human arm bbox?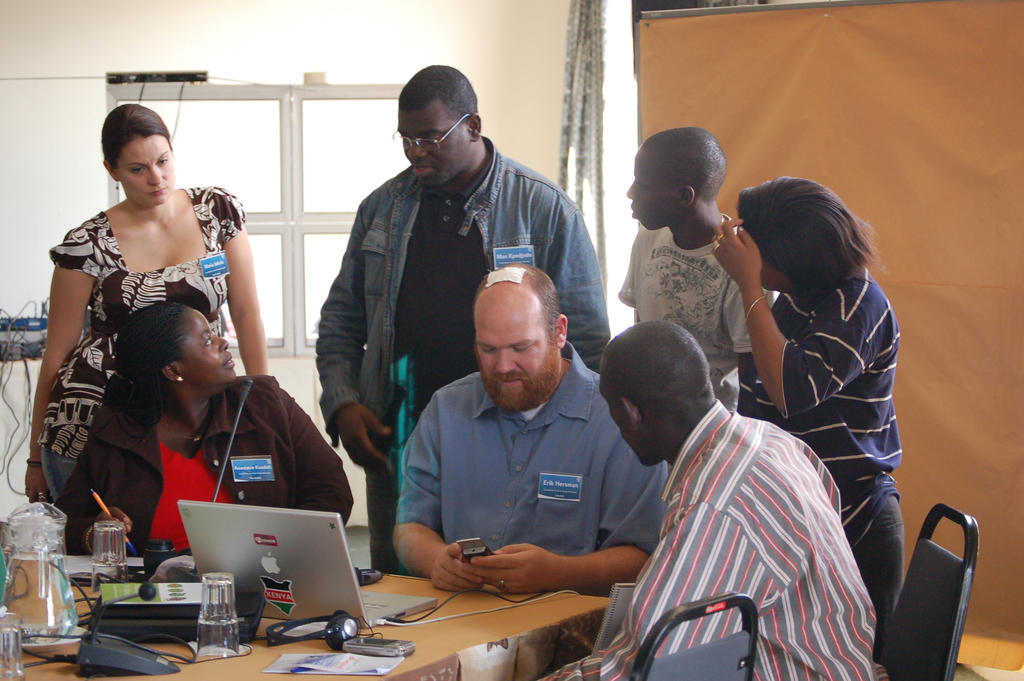
[268,377,349,560]
